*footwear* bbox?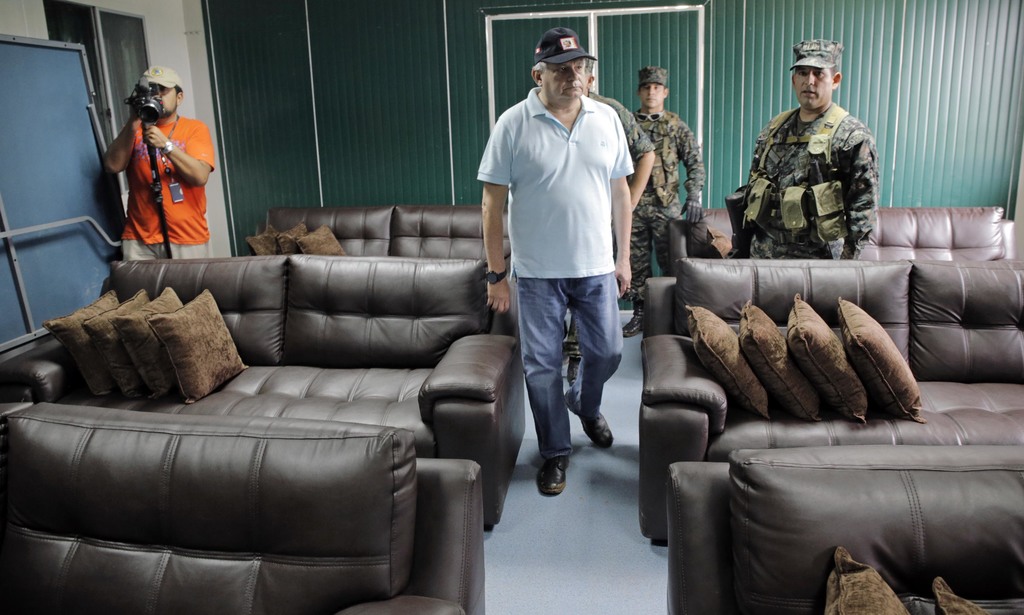
pyautogui.locateOnScreen(564, 389, 615, 448)
